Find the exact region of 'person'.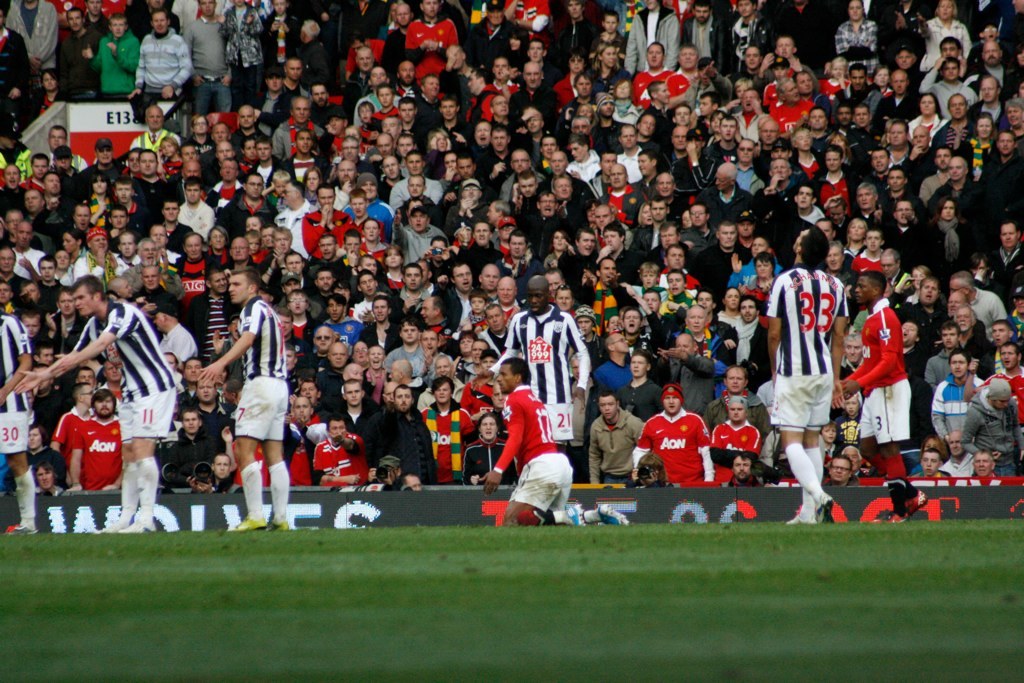
Exact region: <bbox>465, 275, 596, 449</bbox>.
